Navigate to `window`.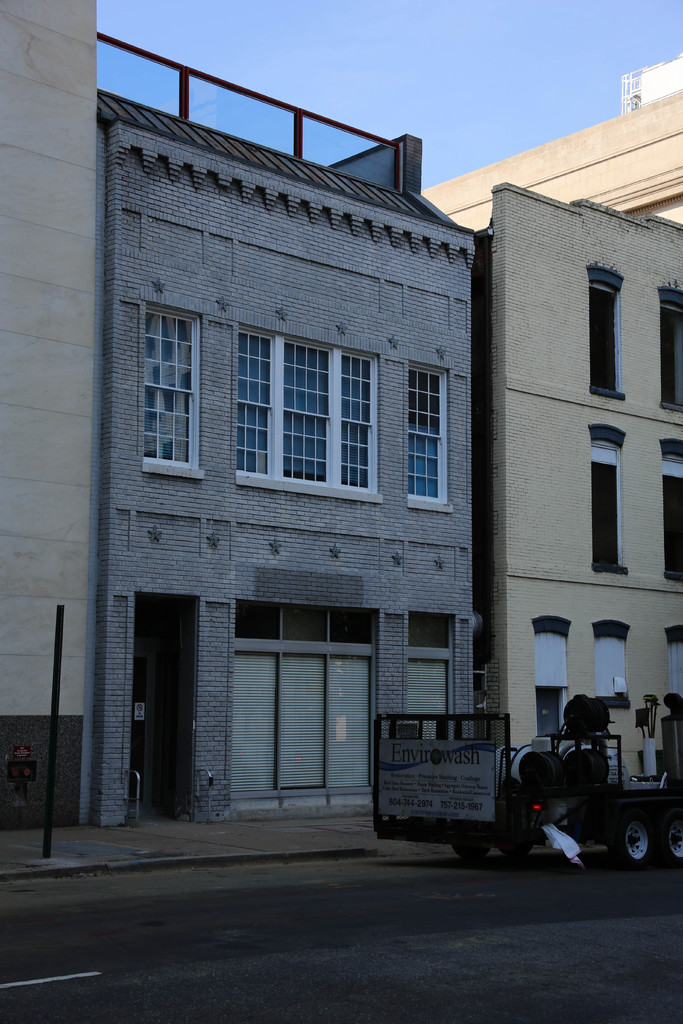
Navigation target: rect(659, 436, 682, 581).
